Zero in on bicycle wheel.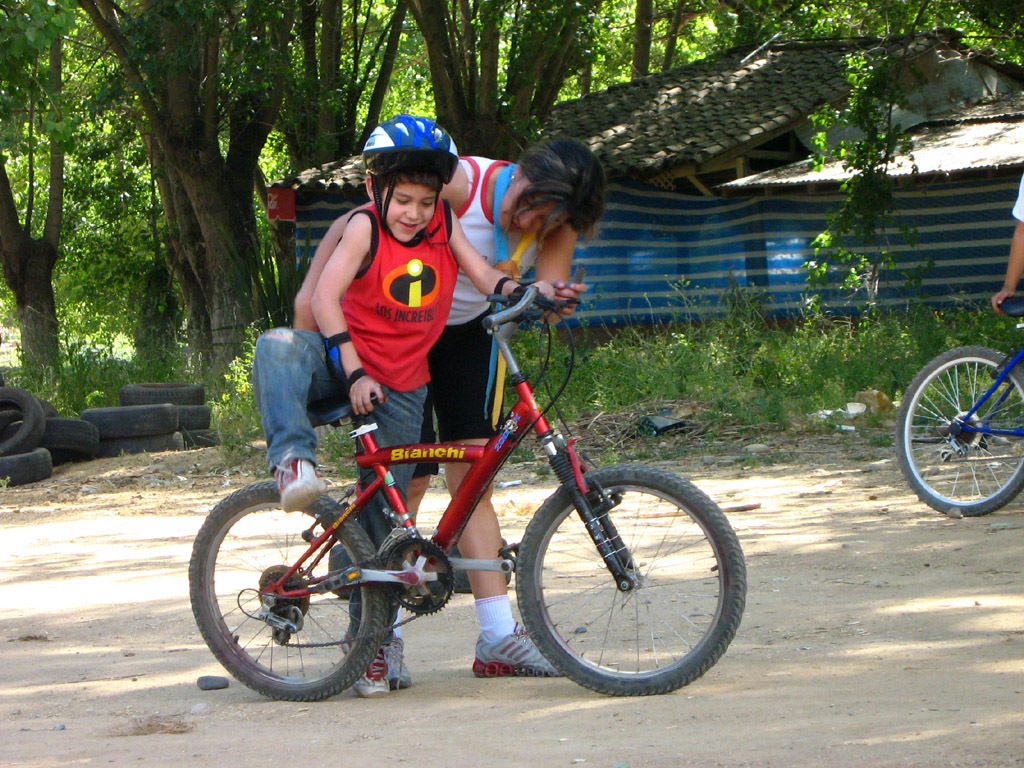
Zeroed in: (x1=894, y1=340, x2=1023, y2=519).
